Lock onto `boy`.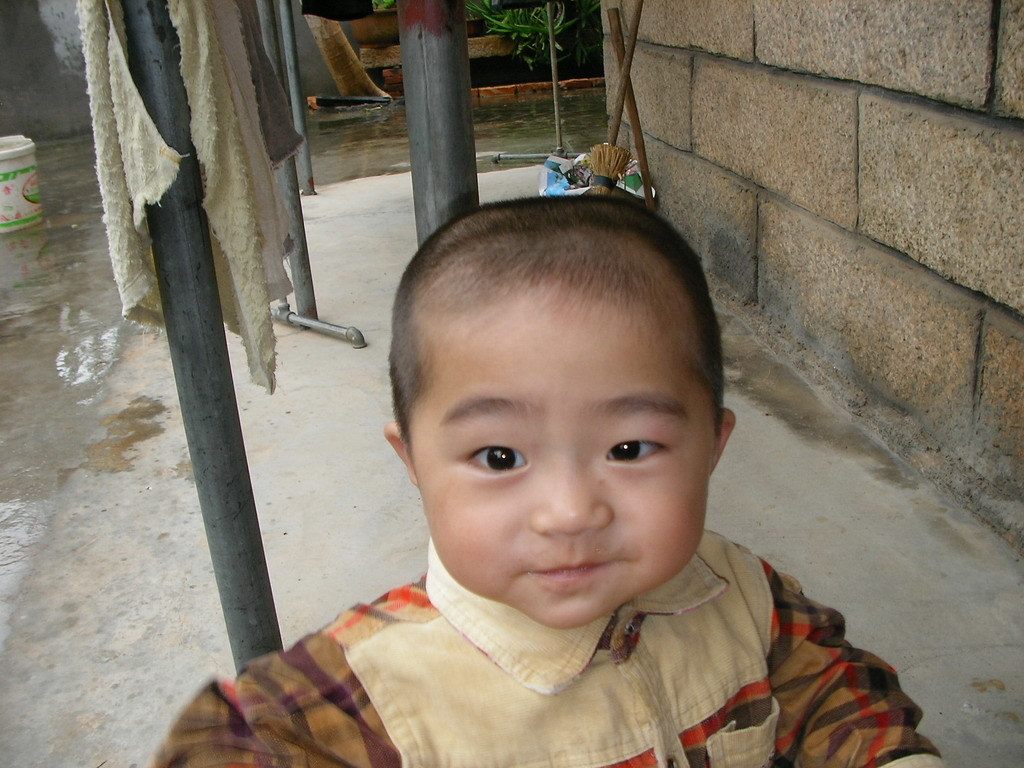
Locked: box(155, 197, 948, 767).
